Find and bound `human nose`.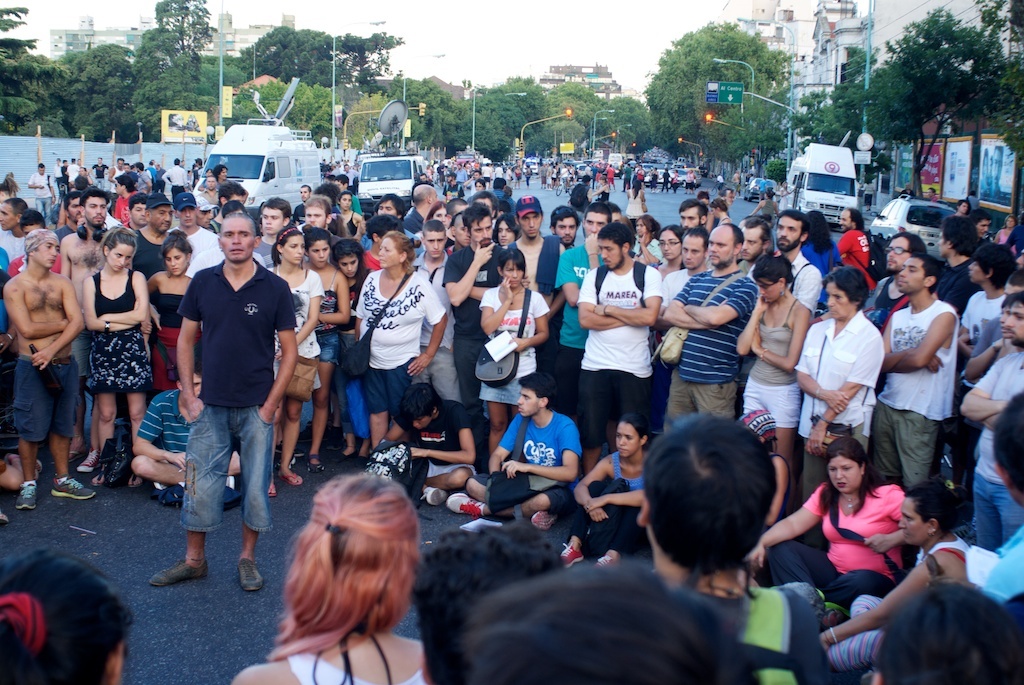
Bound: [300,192,307,197].
